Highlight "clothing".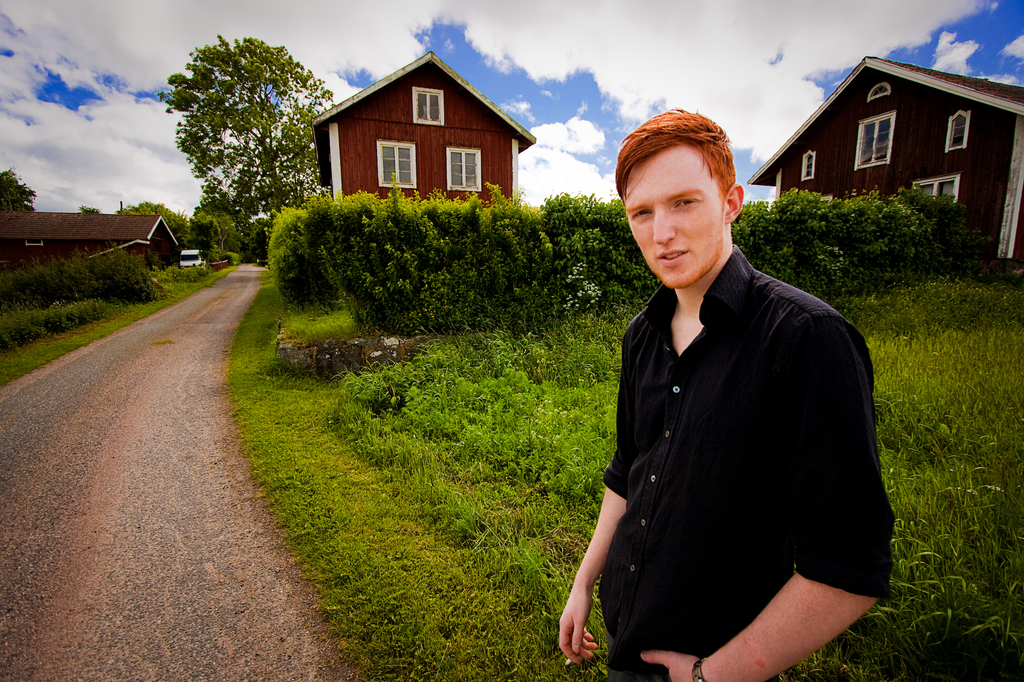
Highlighted region: bbox(584, 225, 887, 663).
